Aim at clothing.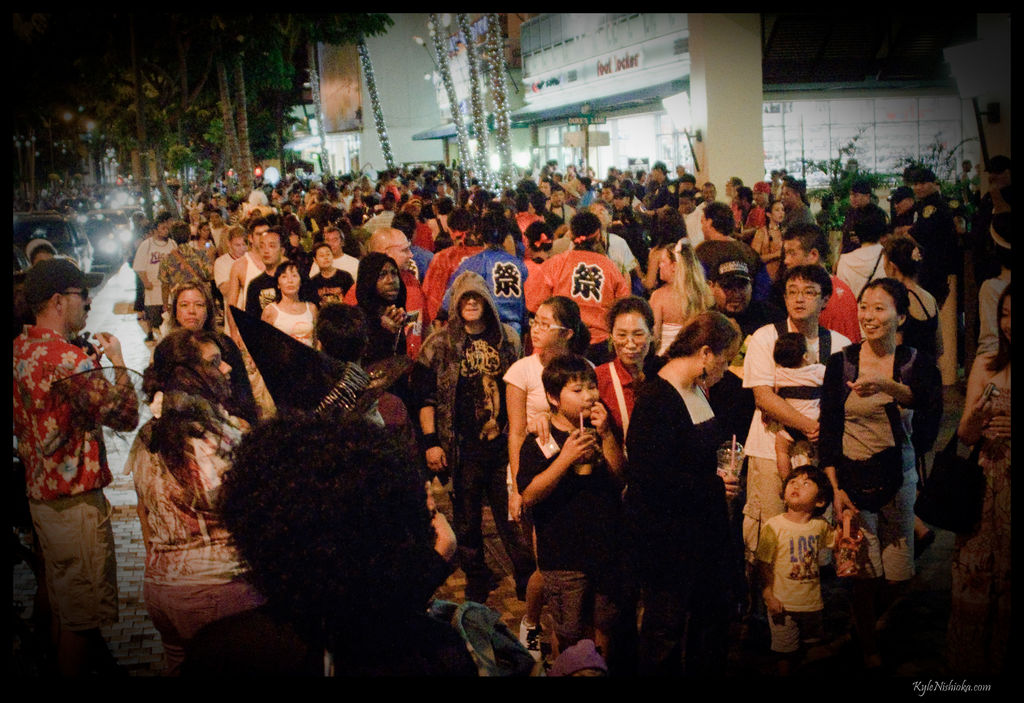
Aimed at (left=300, top=263, right=342, bottom=303).
